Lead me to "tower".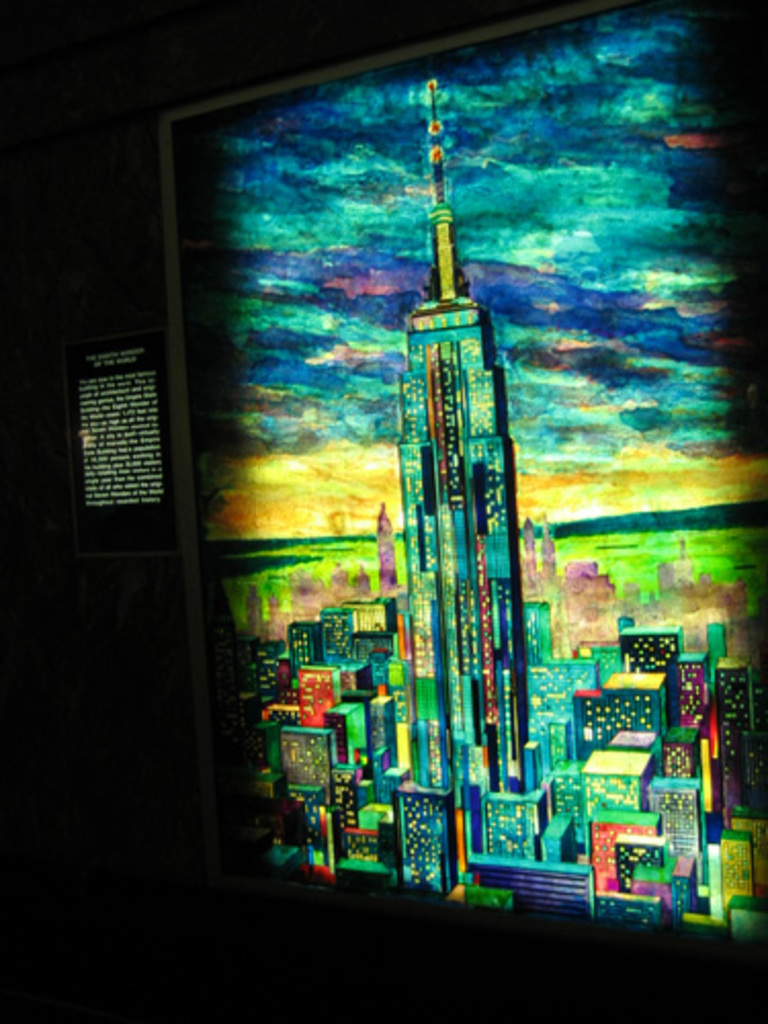
Lead to <region>387, 78, 537, 909</region>.
